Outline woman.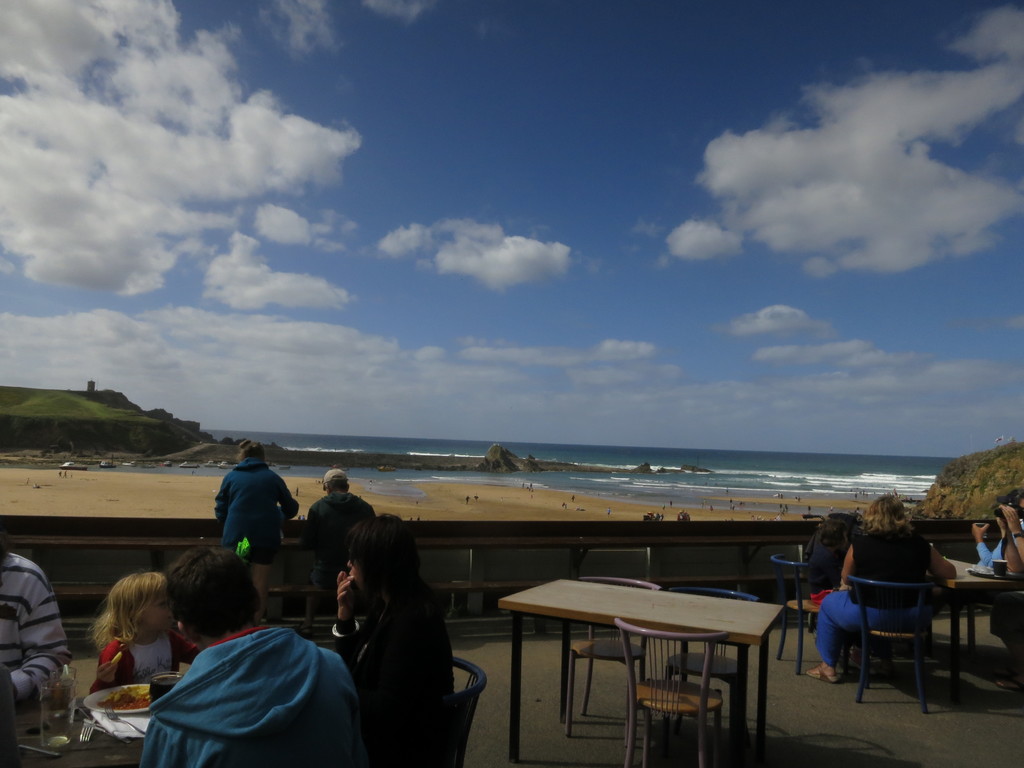
Outline: 805:496:956:685.
